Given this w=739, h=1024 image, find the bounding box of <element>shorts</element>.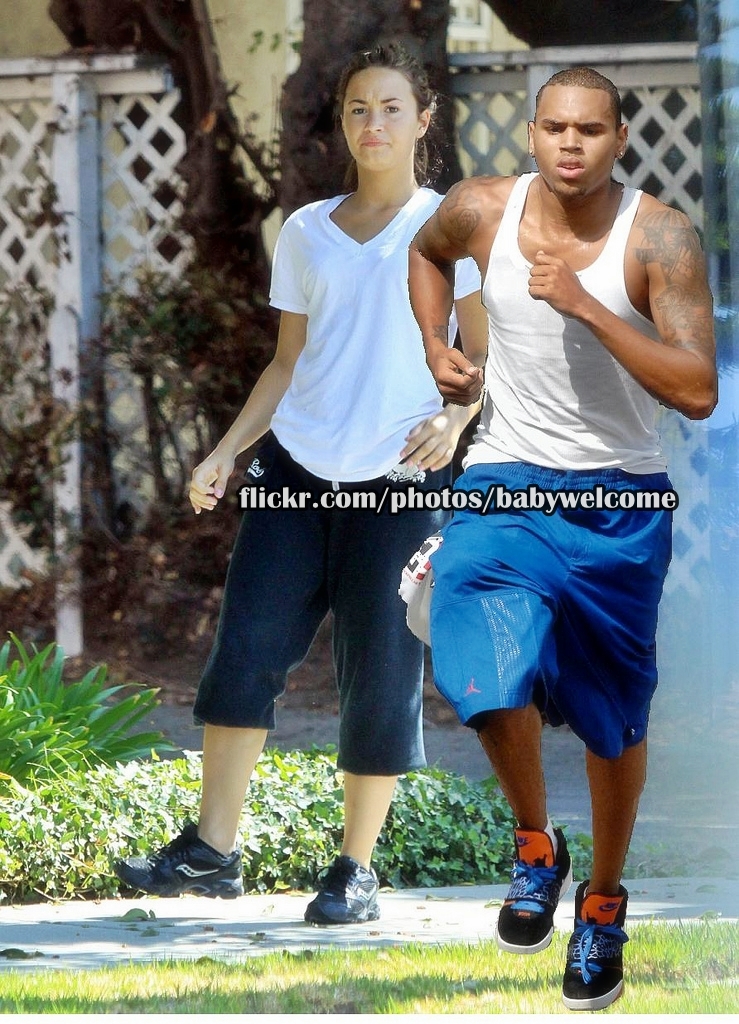
box=[181, 442, 450, 774].
